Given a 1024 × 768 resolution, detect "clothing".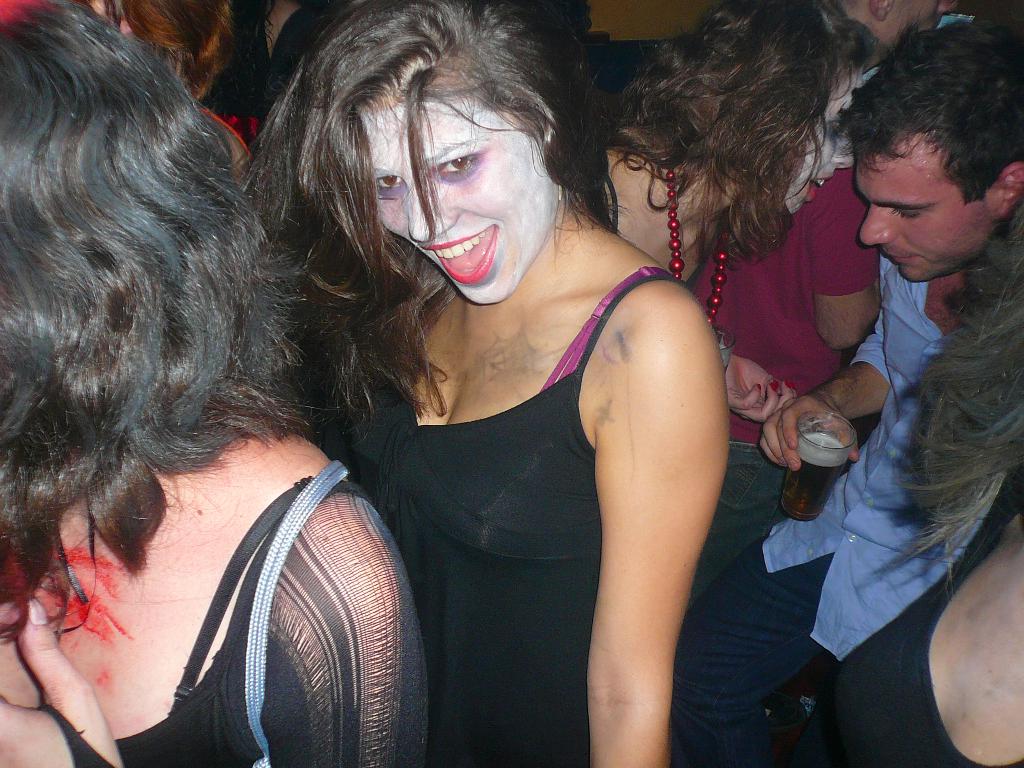
692:168:885:599.
